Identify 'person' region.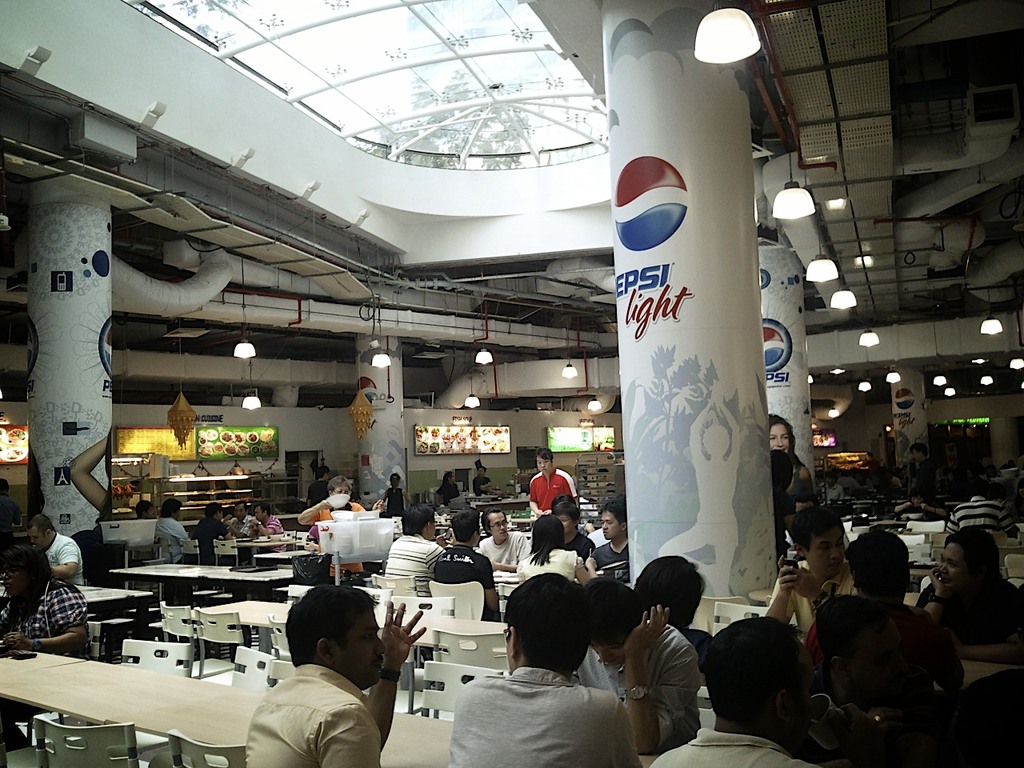
Region: [left=893, top=489, right=946, bottom=525].
